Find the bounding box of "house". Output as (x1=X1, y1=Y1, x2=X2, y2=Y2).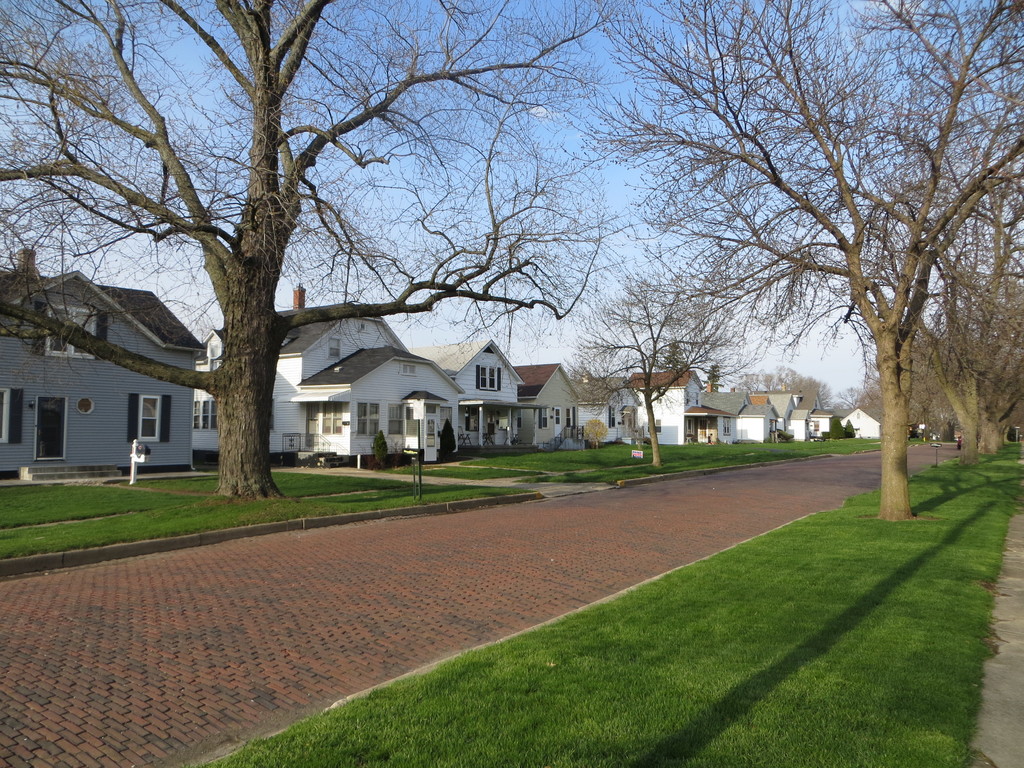
(x1=835, y1=397, x2=884, y2=442).
